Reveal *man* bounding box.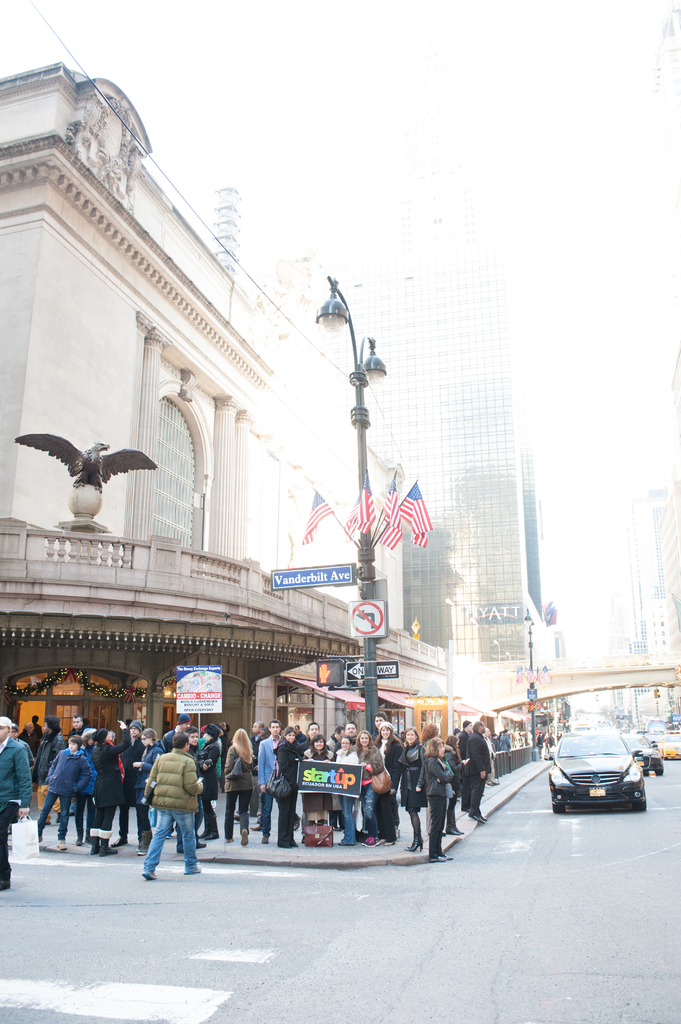
Revealed: 293/723/311/741.
